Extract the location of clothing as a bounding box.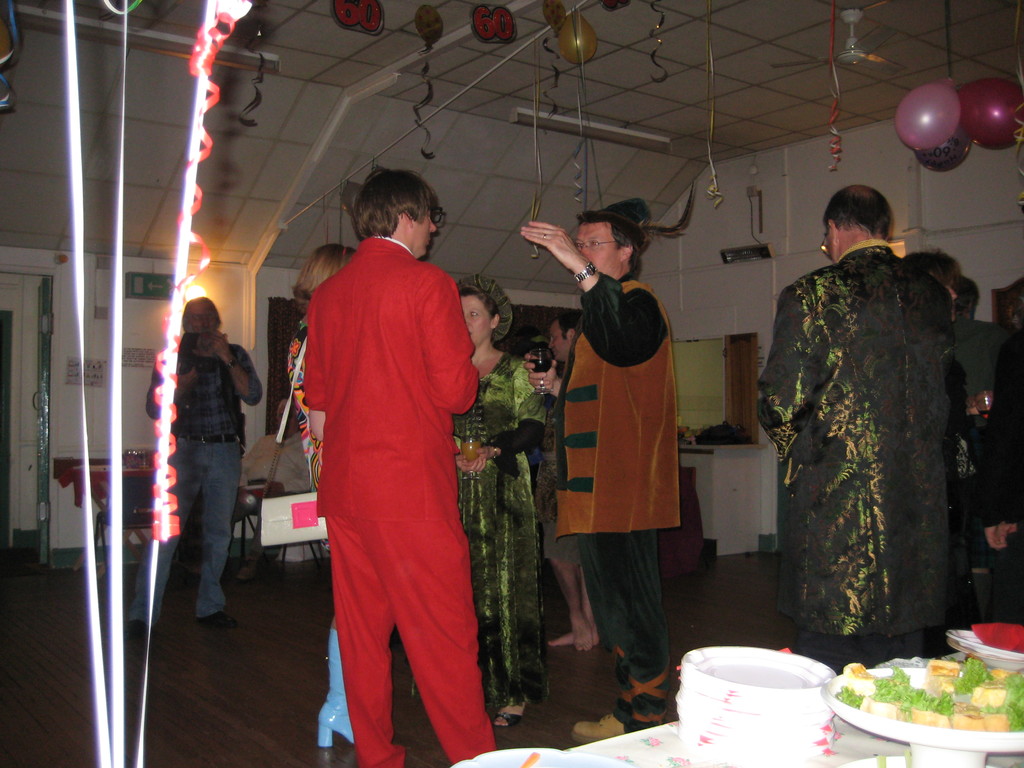
[x1=281, y1=213, x2=490, y2=753].
